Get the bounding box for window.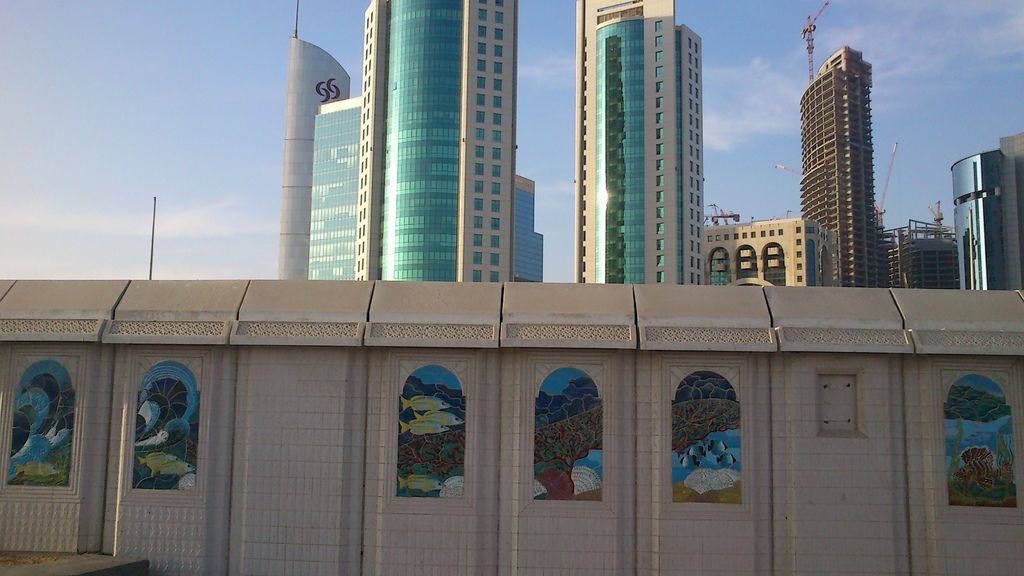
box=[113, 342, 194, 499].
